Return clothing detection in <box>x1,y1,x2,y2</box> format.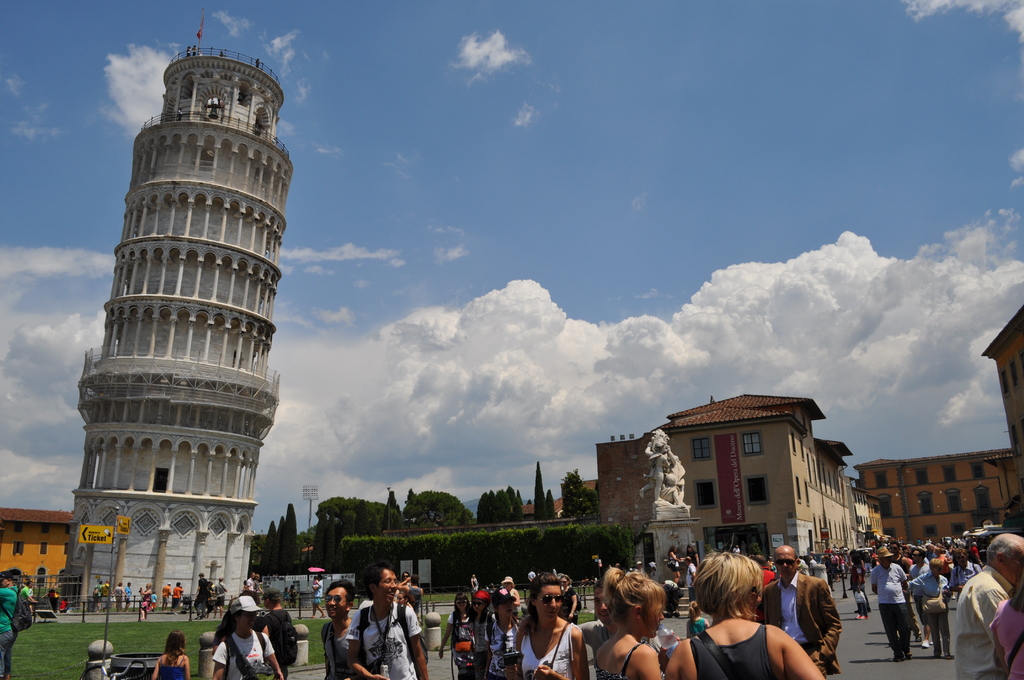
<box>952,563,1007,679</box>.
